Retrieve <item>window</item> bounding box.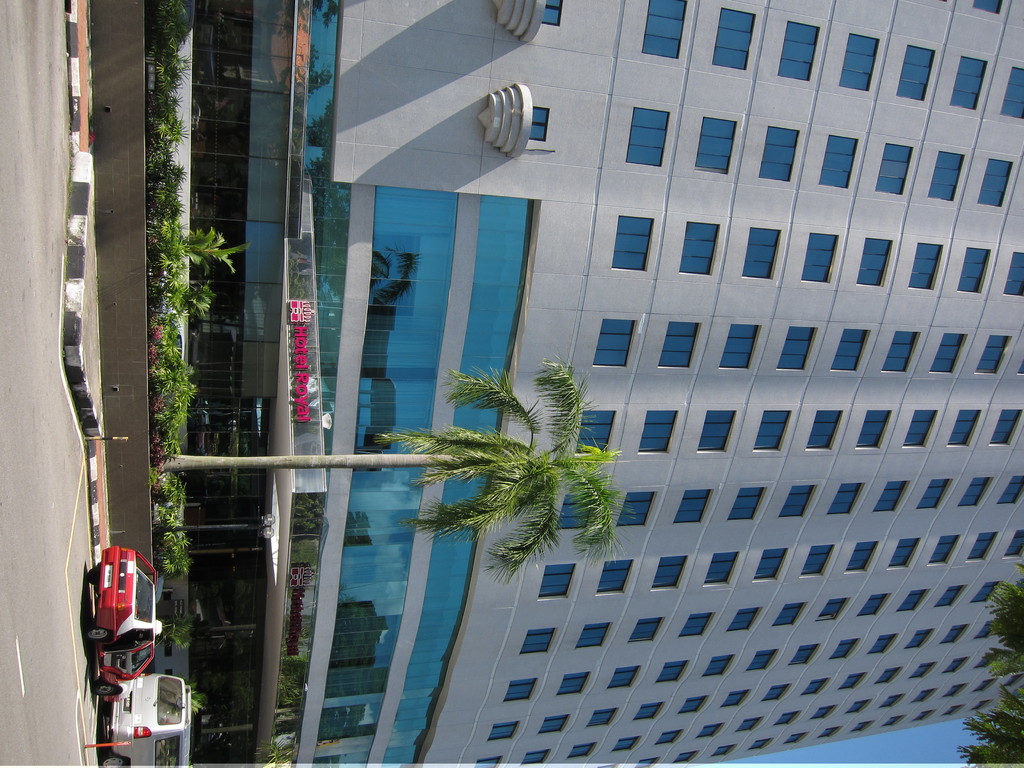
Bounding box: (747,403,796,461).
